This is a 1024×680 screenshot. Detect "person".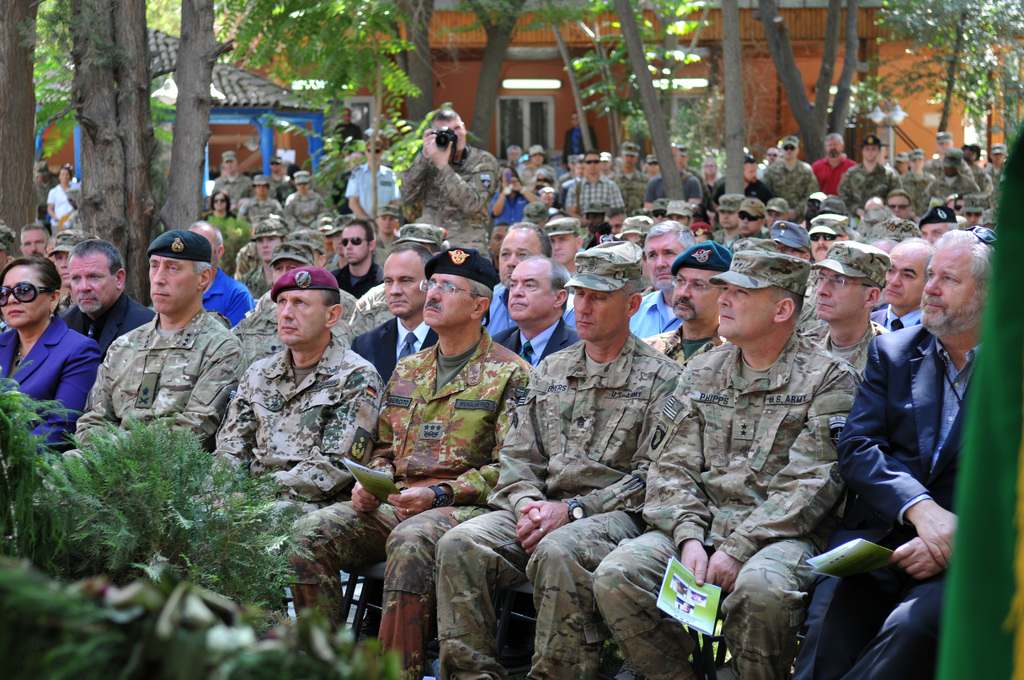
box=[205, 191, 238, 231].
